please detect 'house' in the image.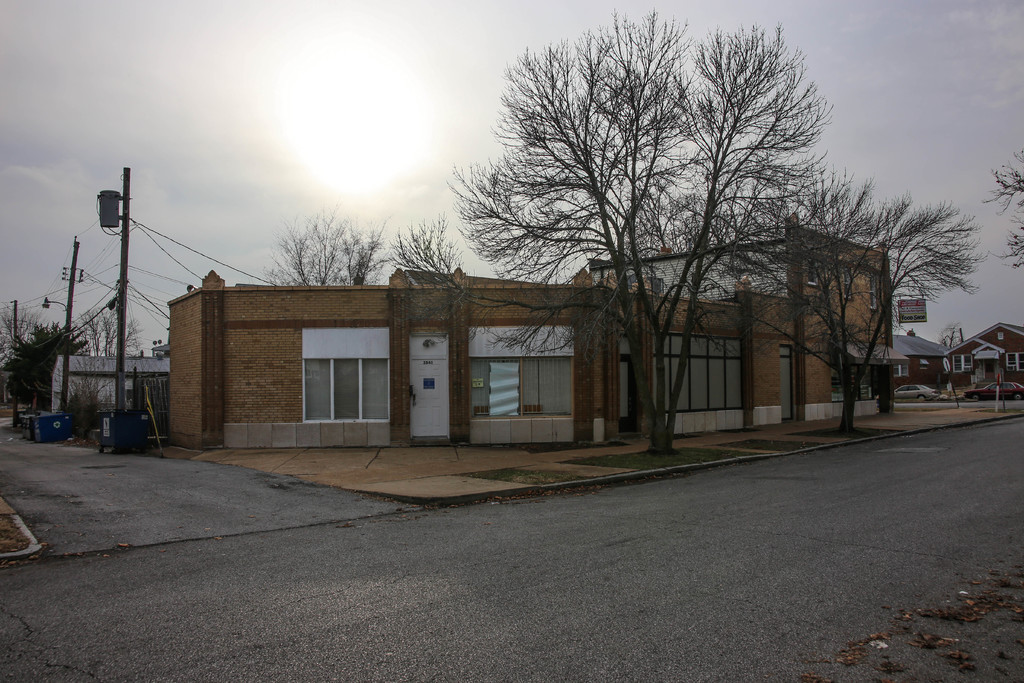
[left=50, top=357, right=173, bottom=413].
